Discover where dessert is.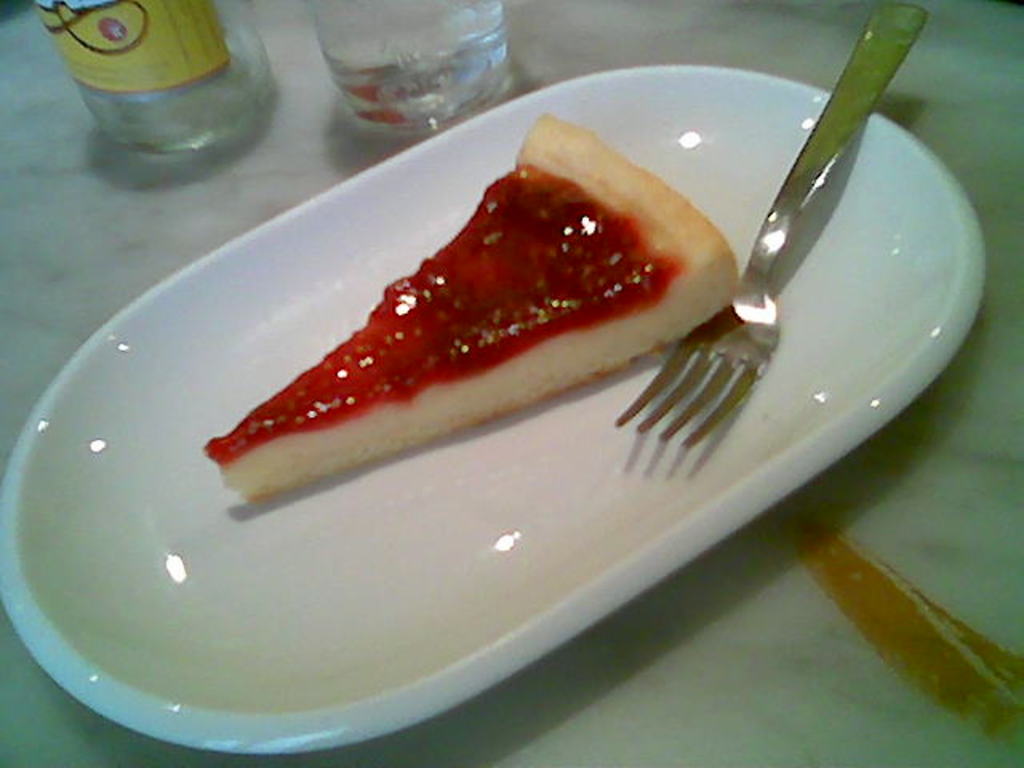
Discovered at 261 101 728 509.
